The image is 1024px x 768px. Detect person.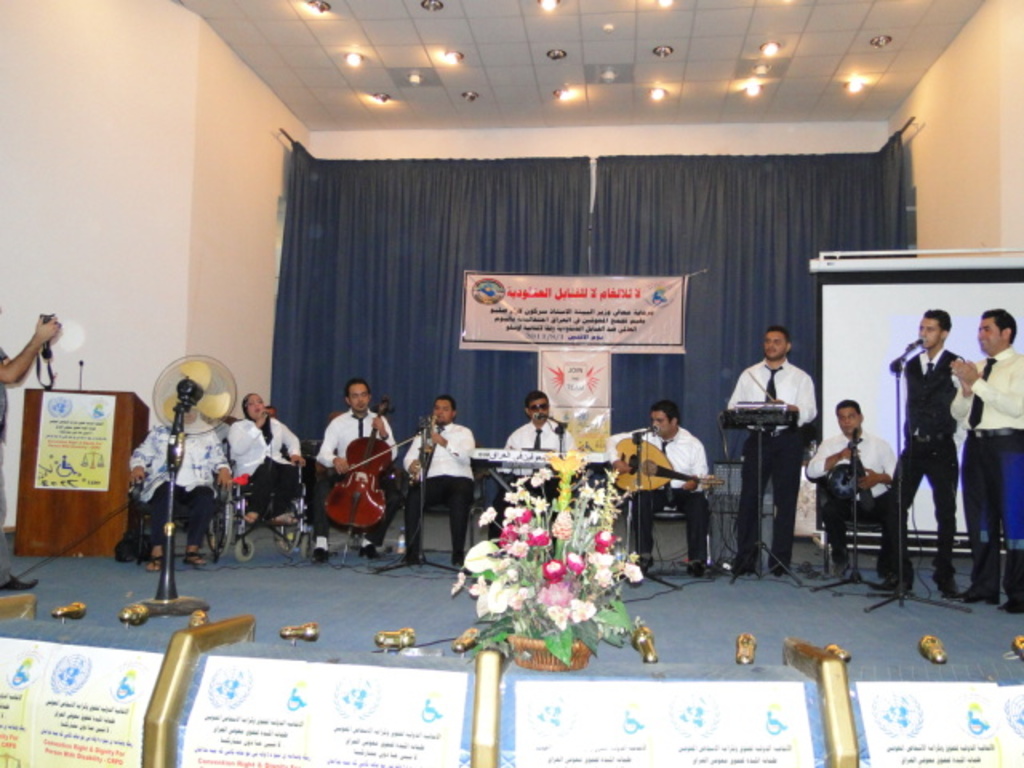
Detection: detection(310, 374, 387, 562).
